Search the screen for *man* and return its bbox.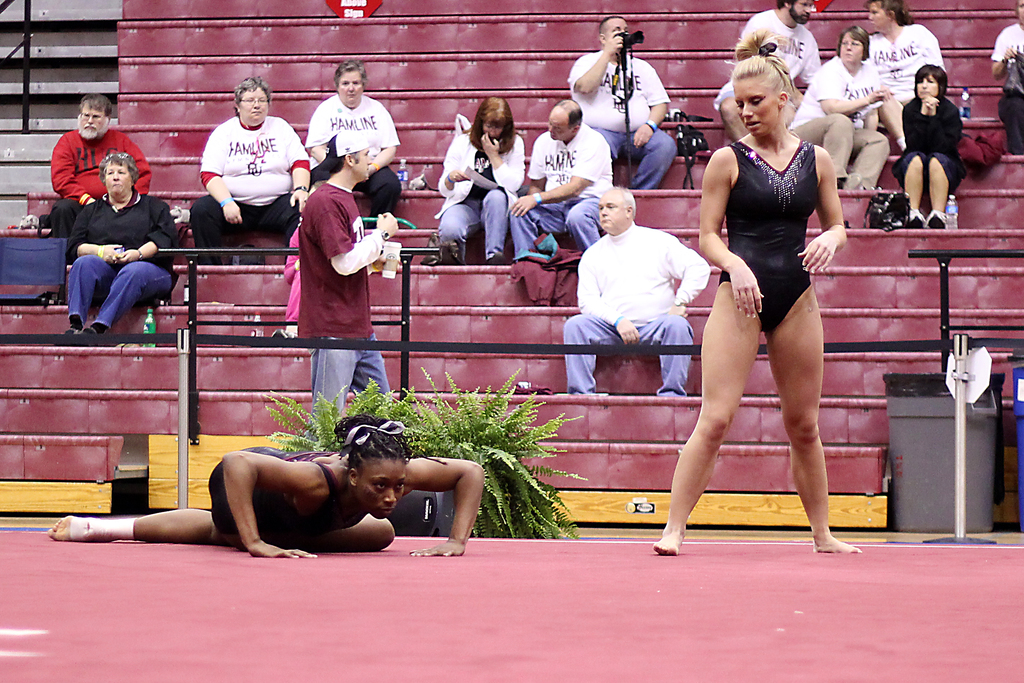
Found: pyautogui.locateOnScreen(561, 19, 677, 190).
